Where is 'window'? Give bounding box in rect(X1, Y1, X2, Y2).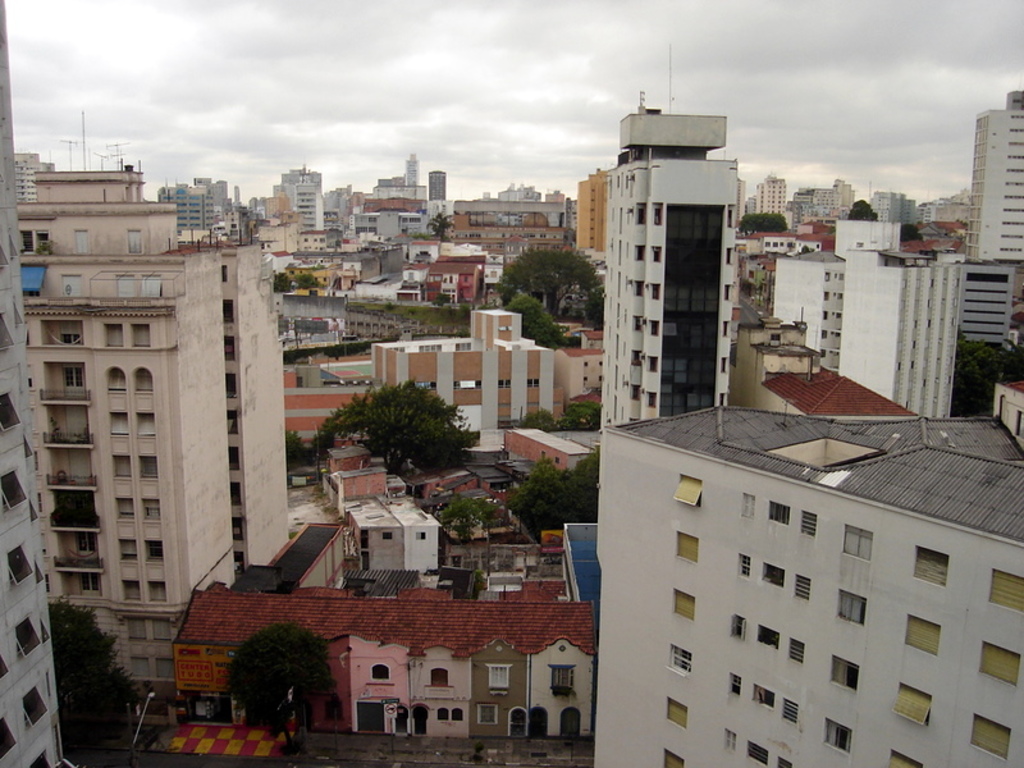
rect(833, 655, 859, 690).
